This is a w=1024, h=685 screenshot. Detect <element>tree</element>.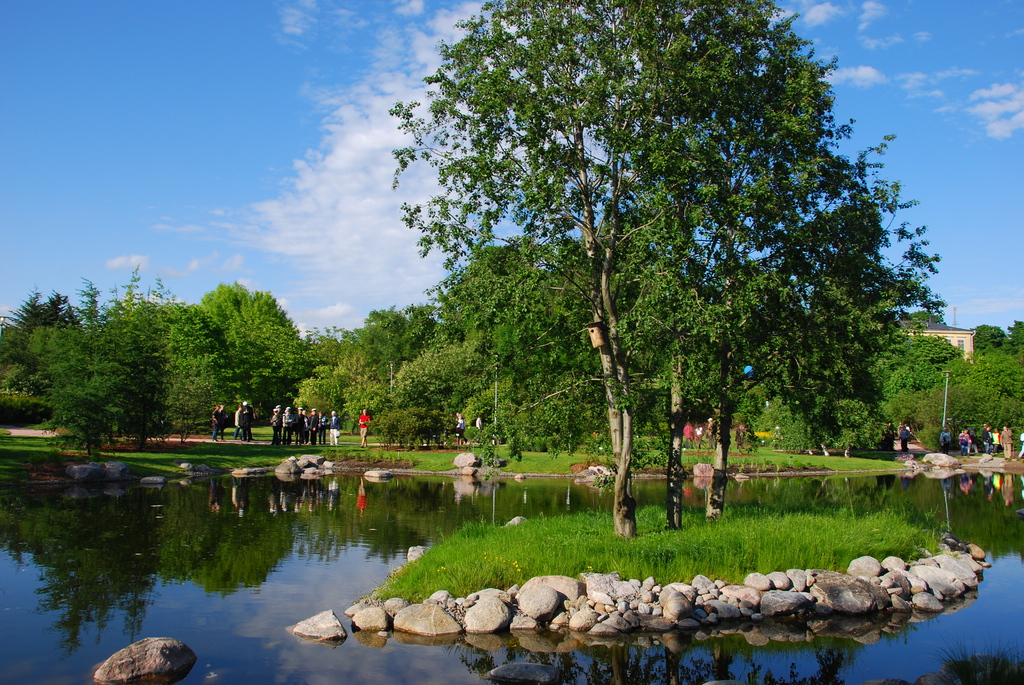
[938, 322, 1023, 460].
